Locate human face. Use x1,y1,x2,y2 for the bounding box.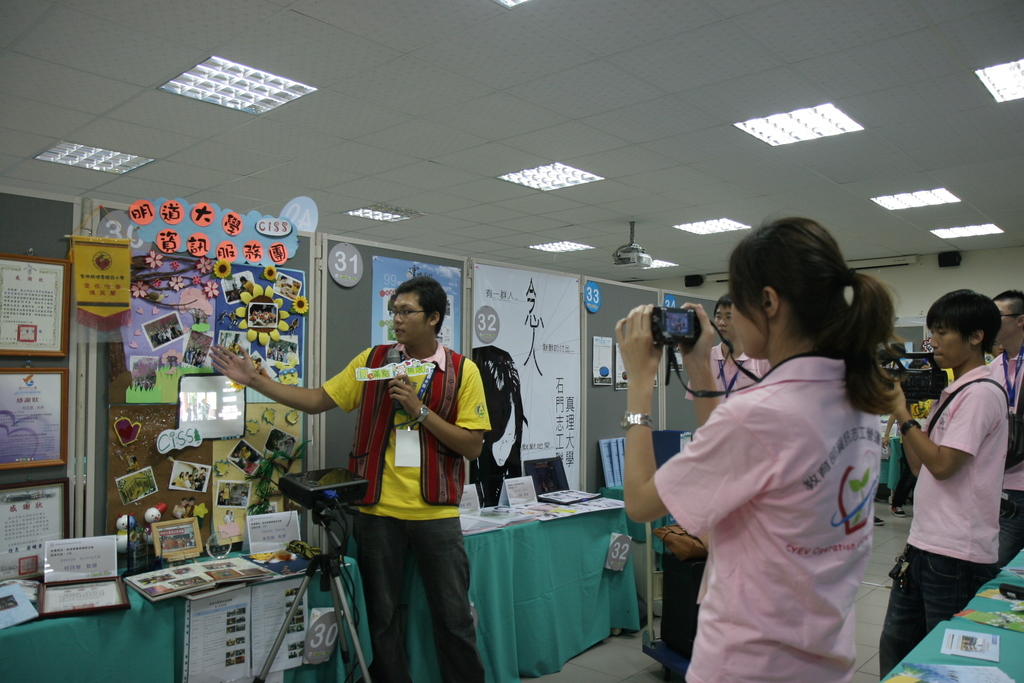
388,293,425,346.
